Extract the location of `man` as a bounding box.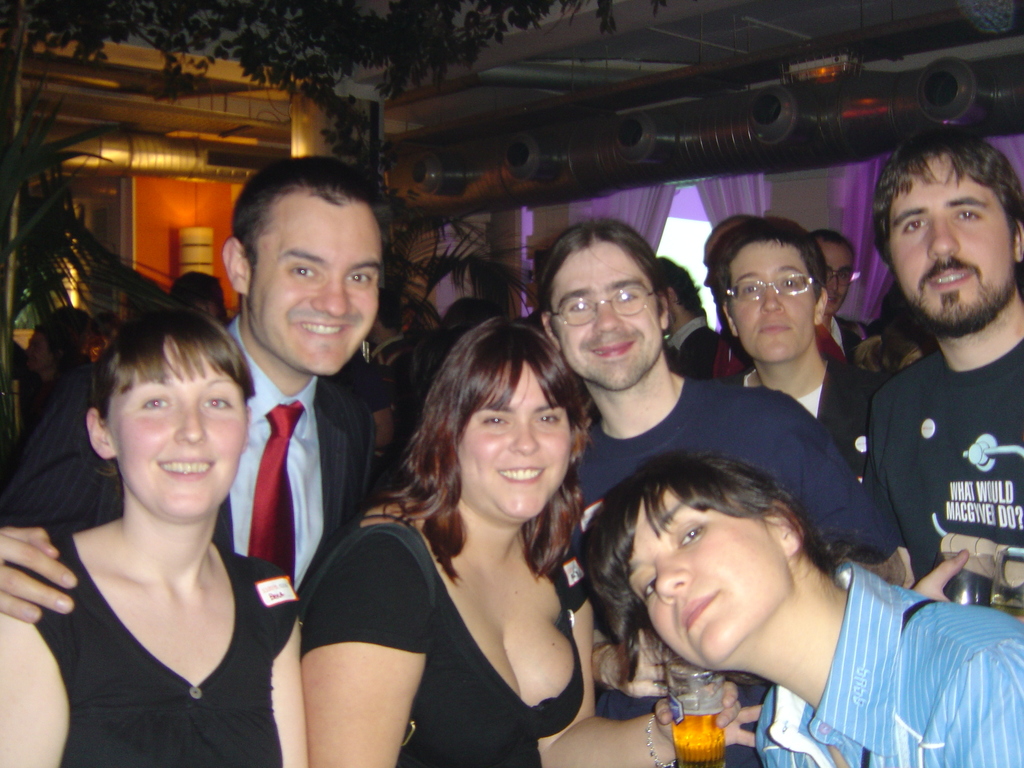
bbox=(842, 120, 1023, 698).
